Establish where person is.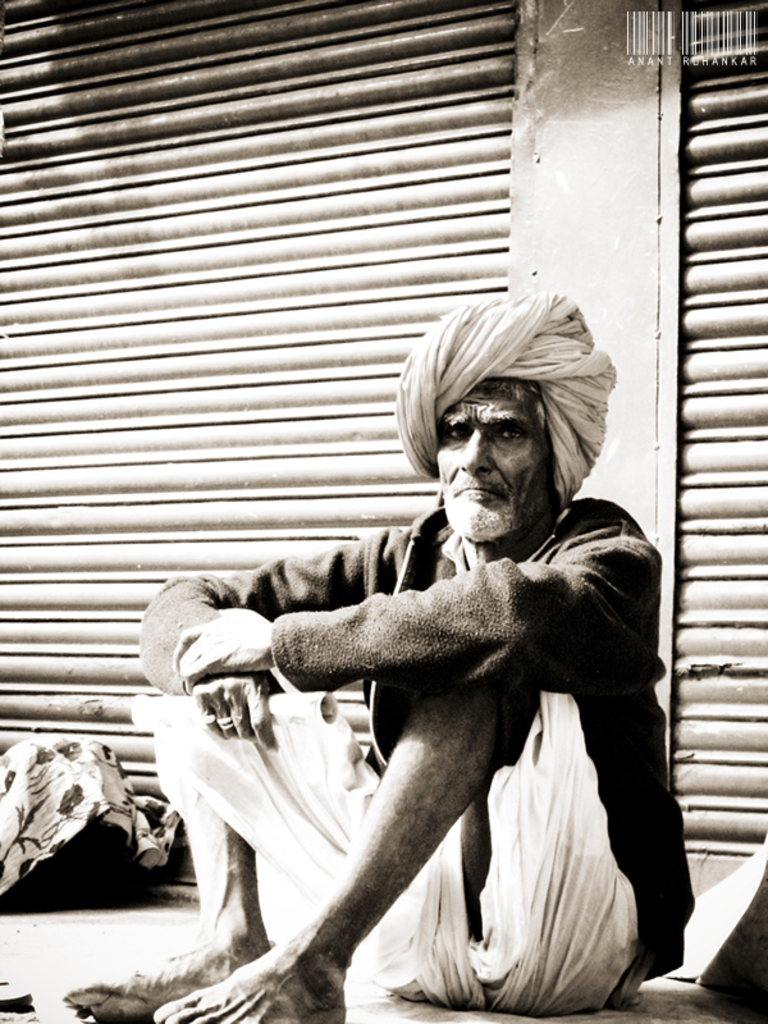
Established at locate(192, 312, 689, 1018).
